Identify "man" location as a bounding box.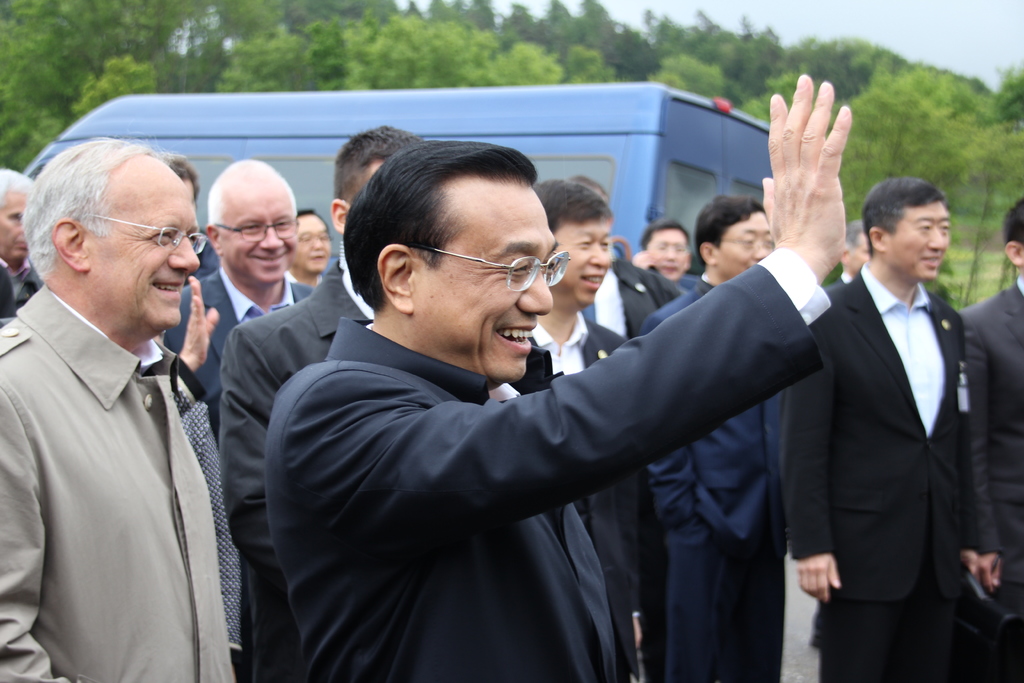
(left=639, top=216, right=703, bottom=282).
